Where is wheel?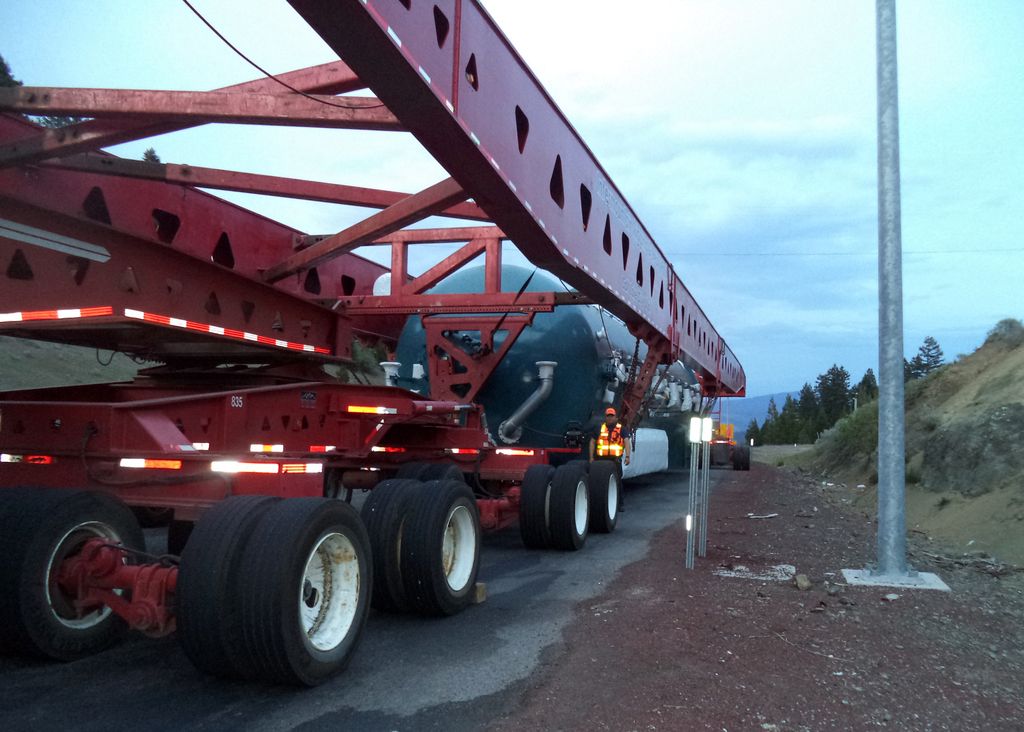
rect(396, 462, 430, 483).
